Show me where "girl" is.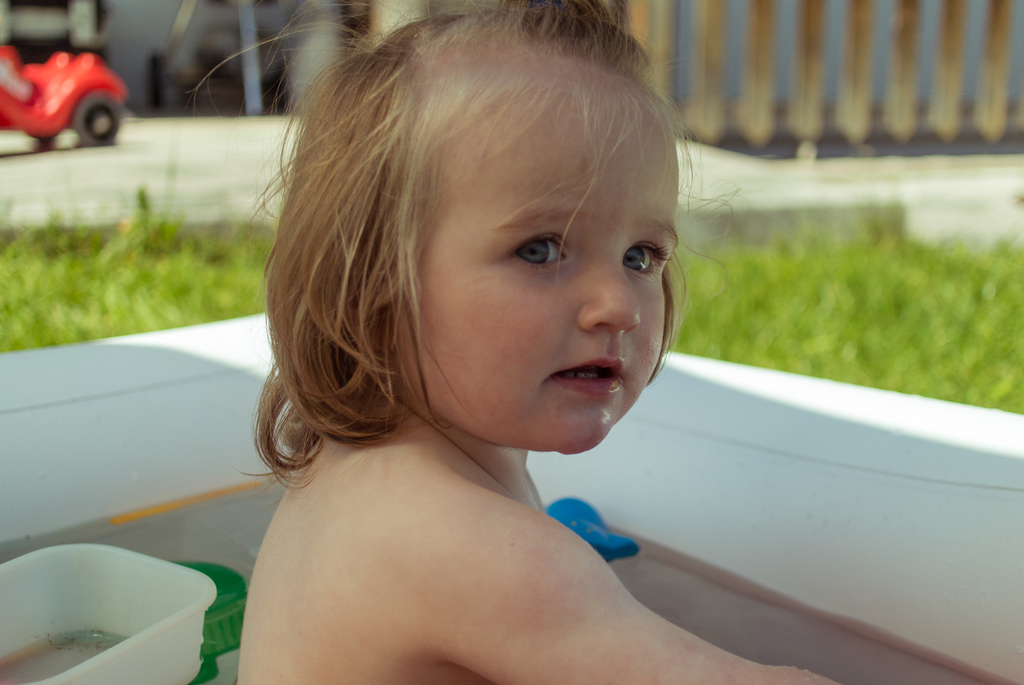
"girl" is at {"left": 237, "top": 0, "right": 830, "bottom": 684}.
